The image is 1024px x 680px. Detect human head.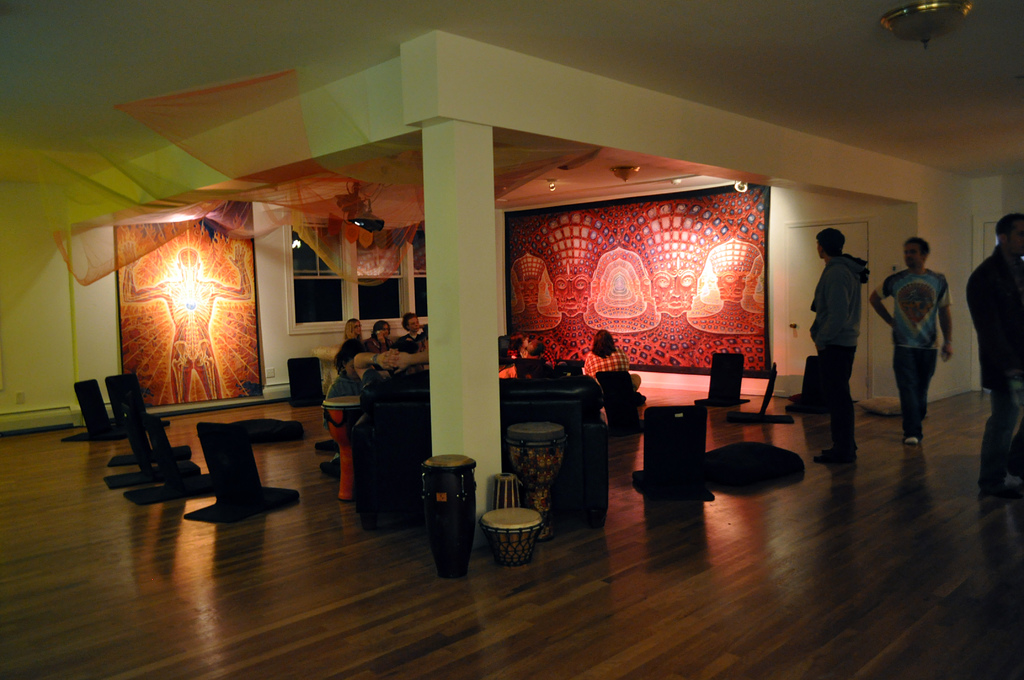
Detection: detection(397, 309, 421, 334).
